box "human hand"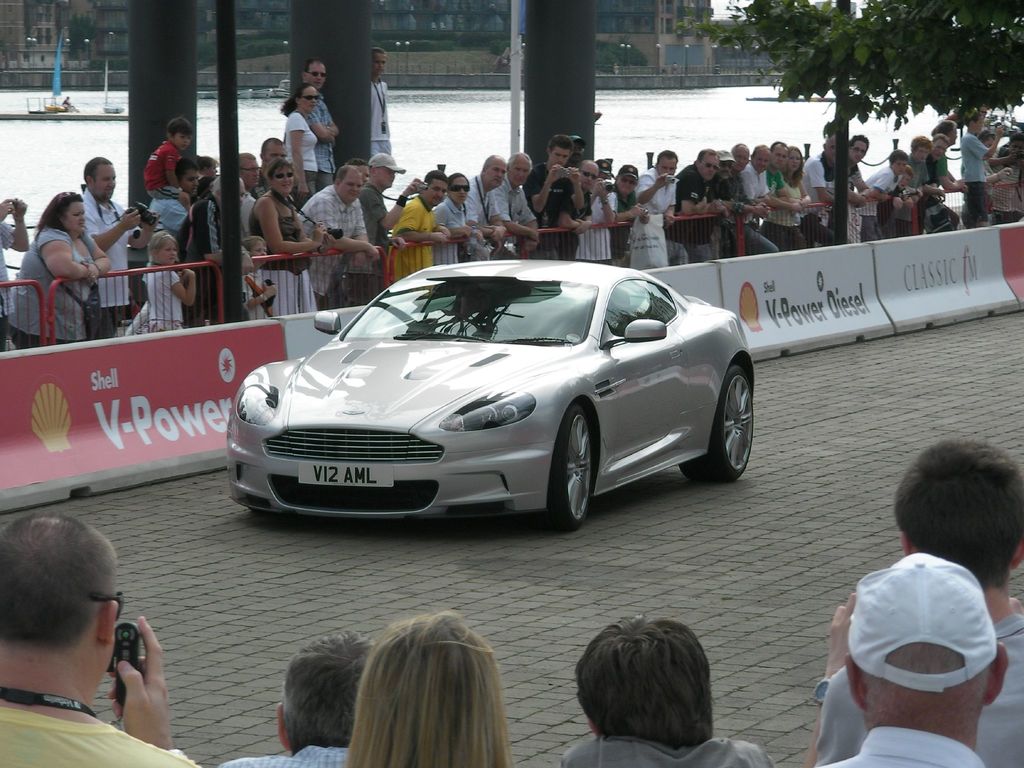
[left=755, top=208, right=767, bottom=221]
